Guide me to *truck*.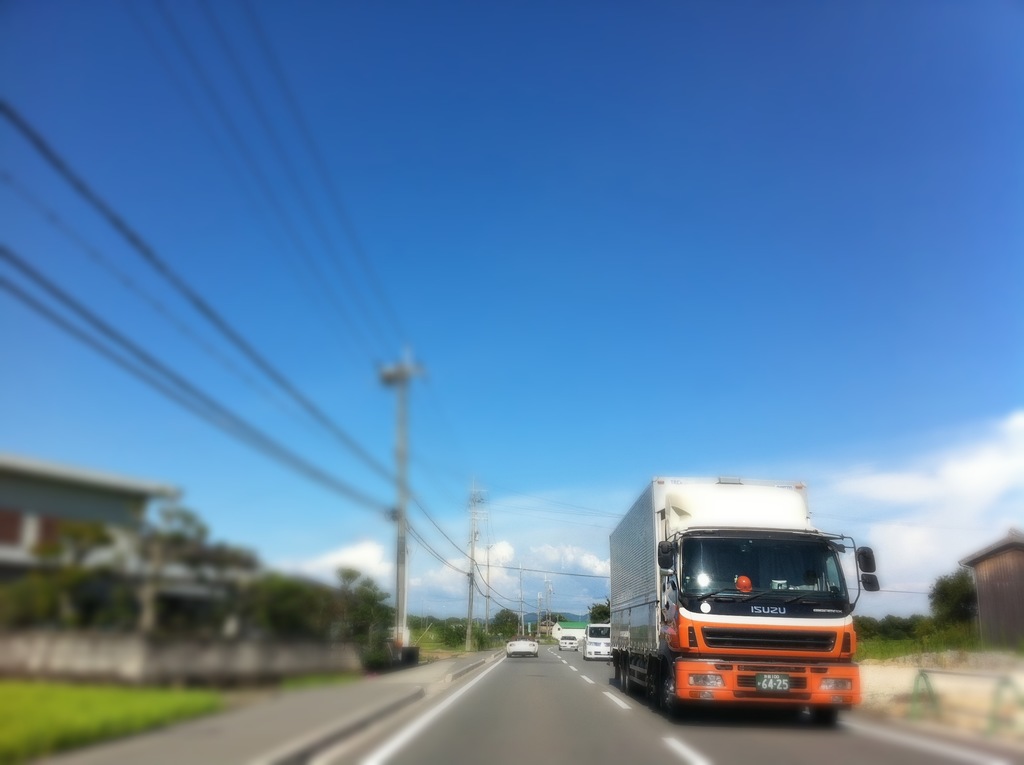
Guidance: x1=589, y1=622, x2=612, y2=661.
